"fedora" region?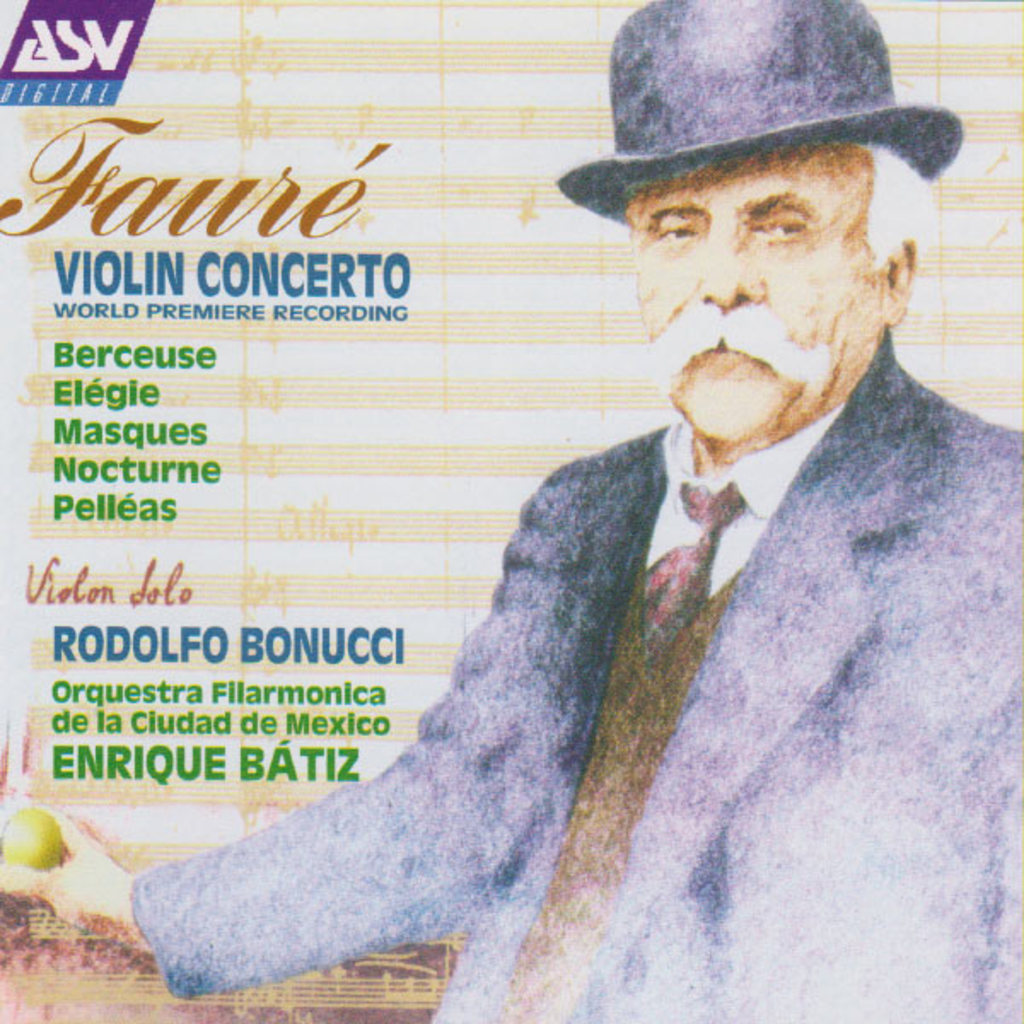
<region>558, 3, 956, 225</region>
